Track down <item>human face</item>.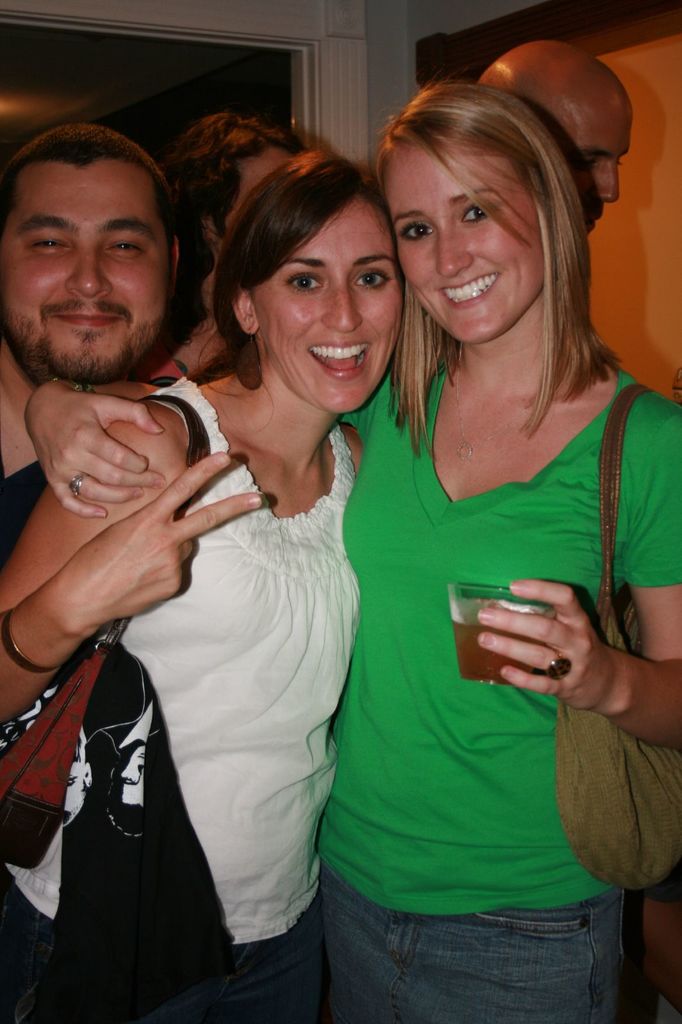
Tracked to rect(561, 113, 631, 232).
